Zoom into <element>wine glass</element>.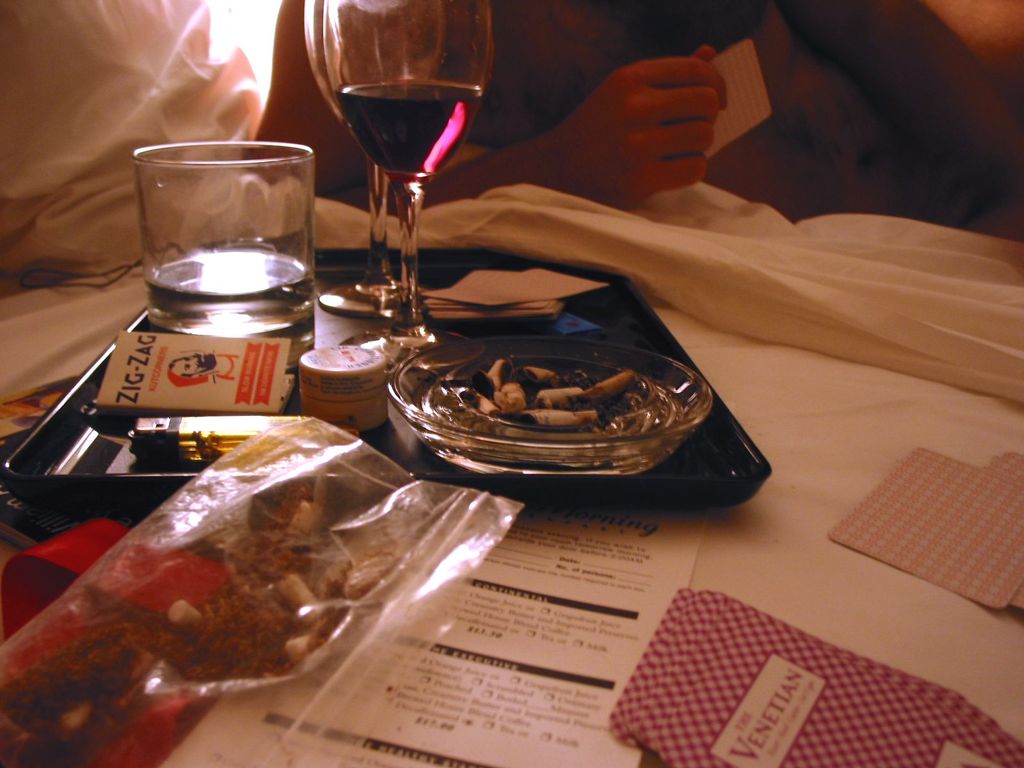
Zoom target: <region>306, 0, 444, 318</region>.
